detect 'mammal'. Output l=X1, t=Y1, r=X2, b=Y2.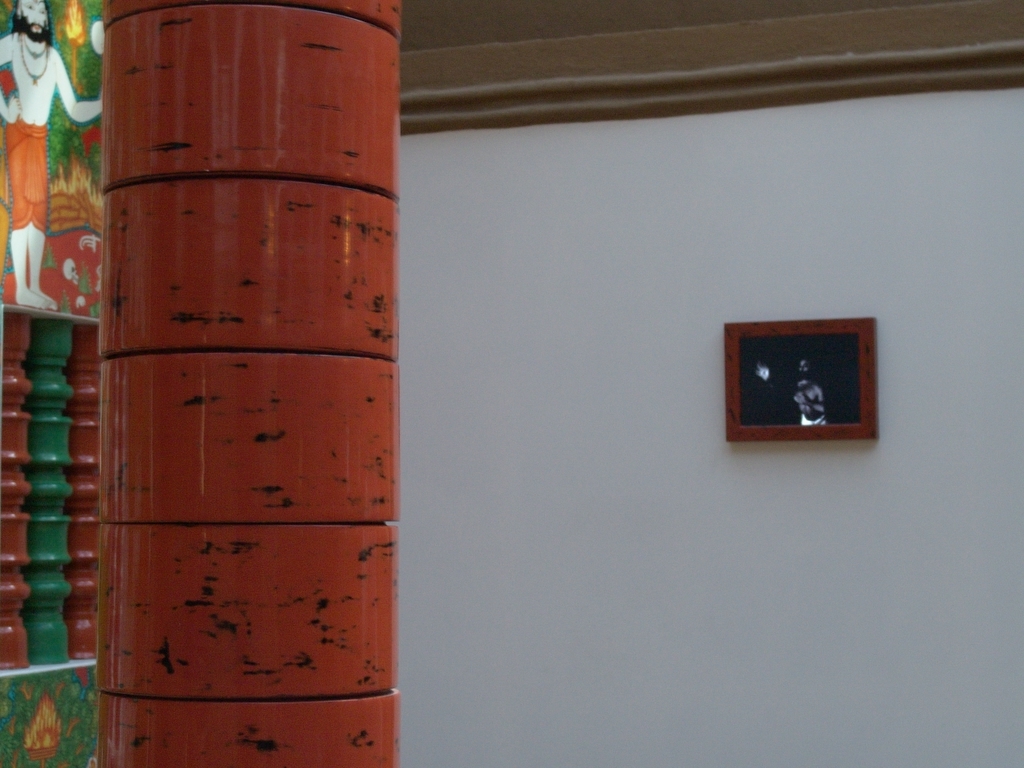
l=780, t=350, r=837, b=426.
